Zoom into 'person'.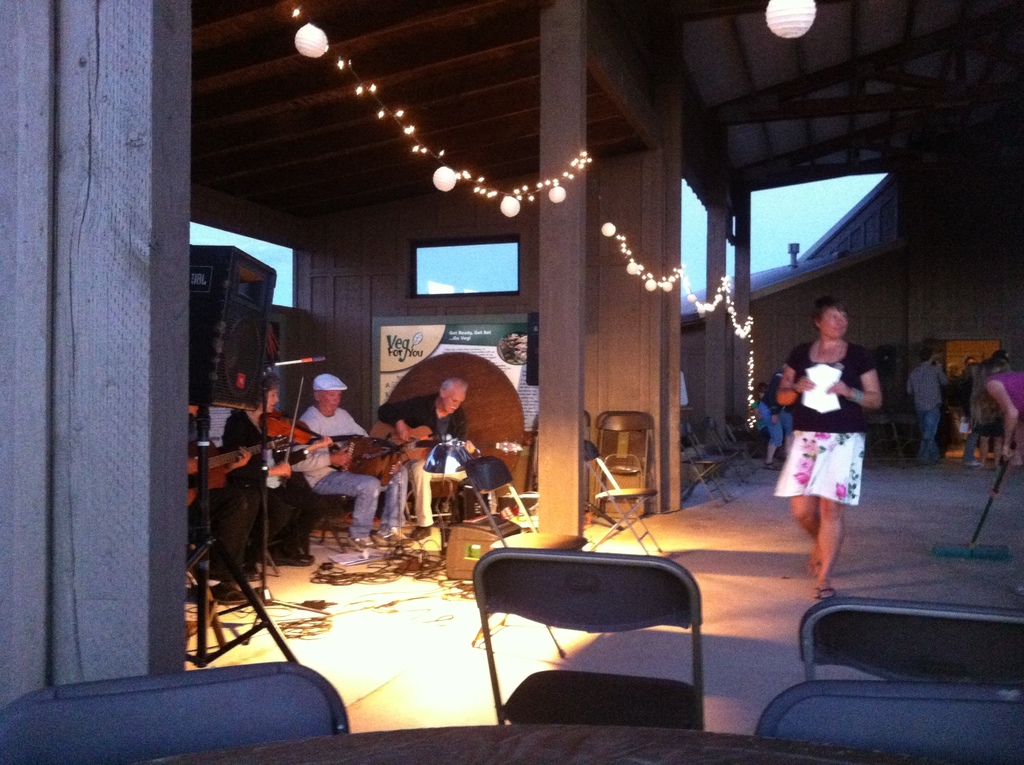
Zoom target: <bbox>758, 366, 787, 465</bbox>.
